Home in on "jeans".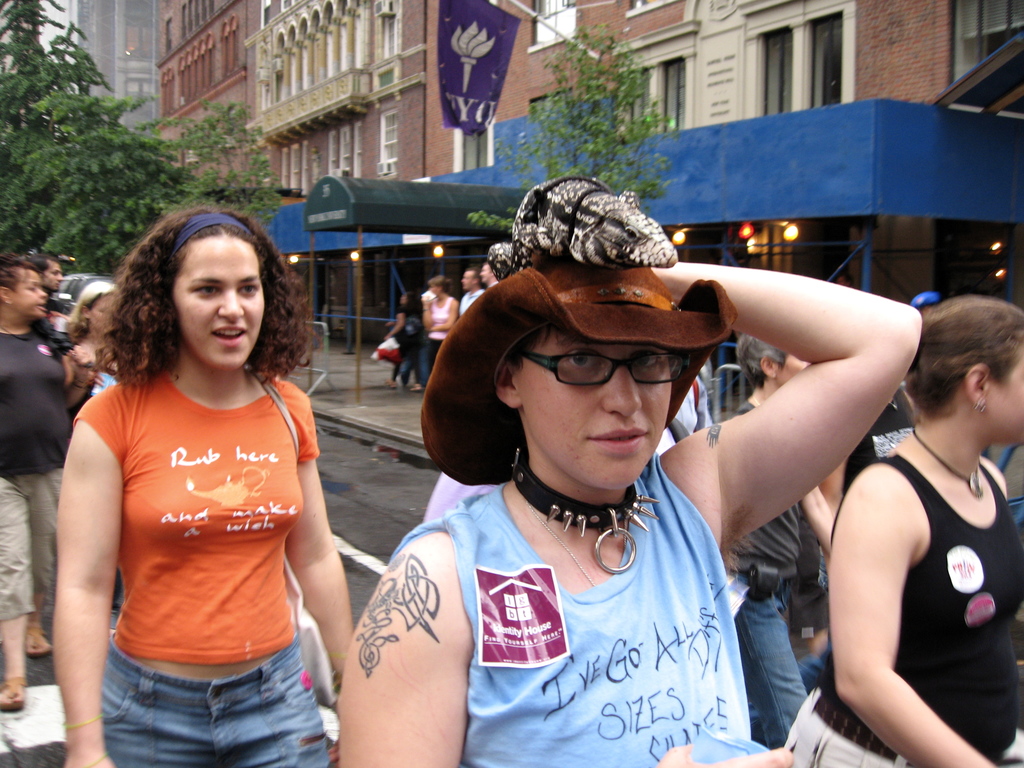
Homed in at bbox=(732, 570, 806, 750).
